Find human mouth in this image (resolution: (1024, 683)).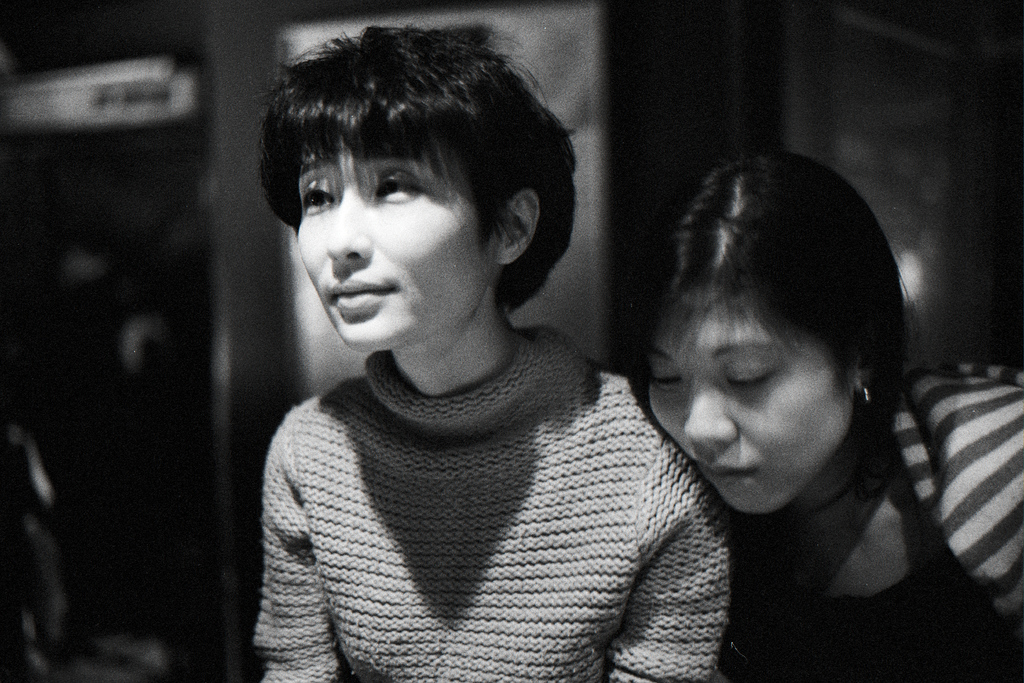
BBox(327, 278, 390, 310).
